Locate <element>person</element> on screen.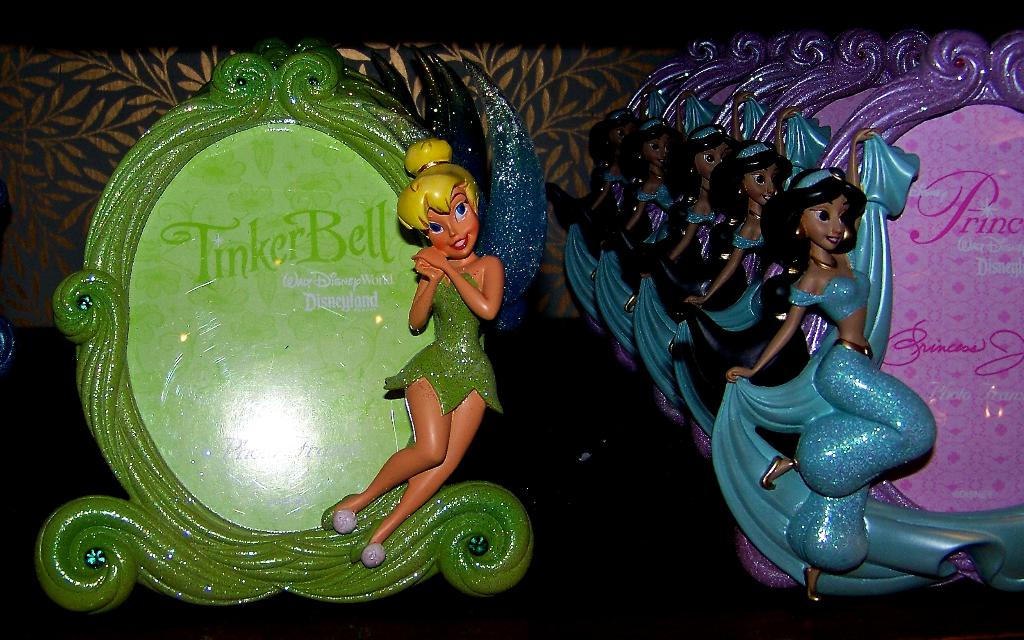
On screen at bbox=[326, 122, 515, 570].
